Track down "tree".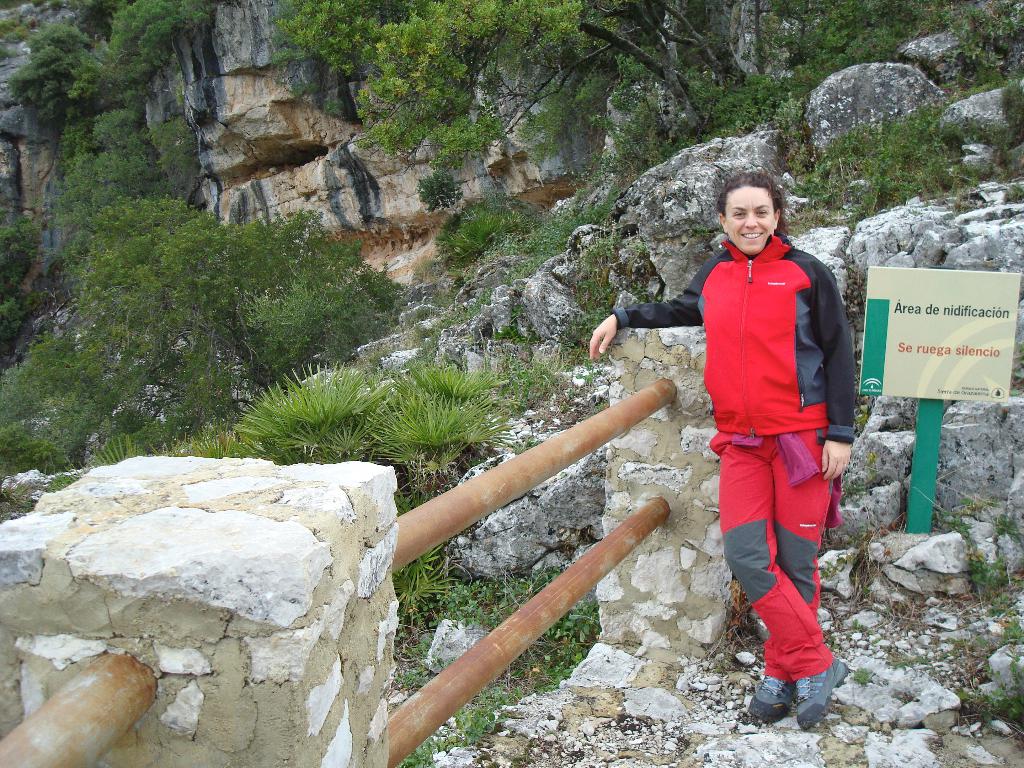
Tracked to bbox=(0, 0, 213, 135).
